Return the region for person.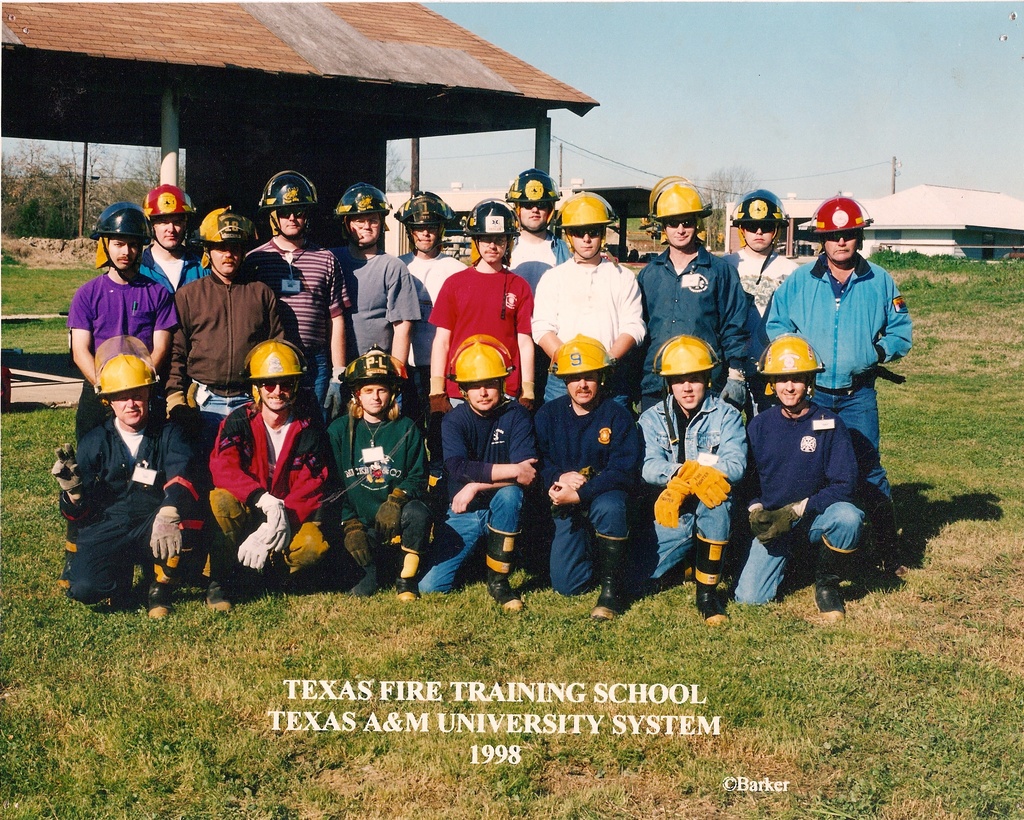
133, 181, 214, 315.
